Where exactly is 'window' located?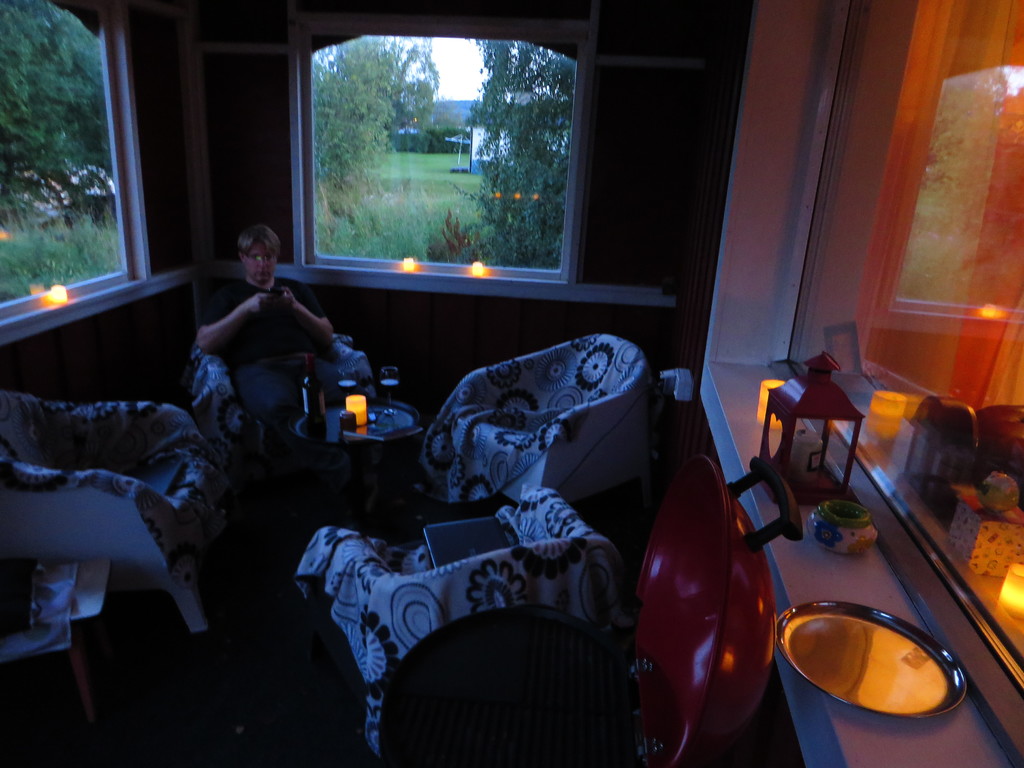
Its bounding box is x1=285 y1=13 x2=592 y2=291.
